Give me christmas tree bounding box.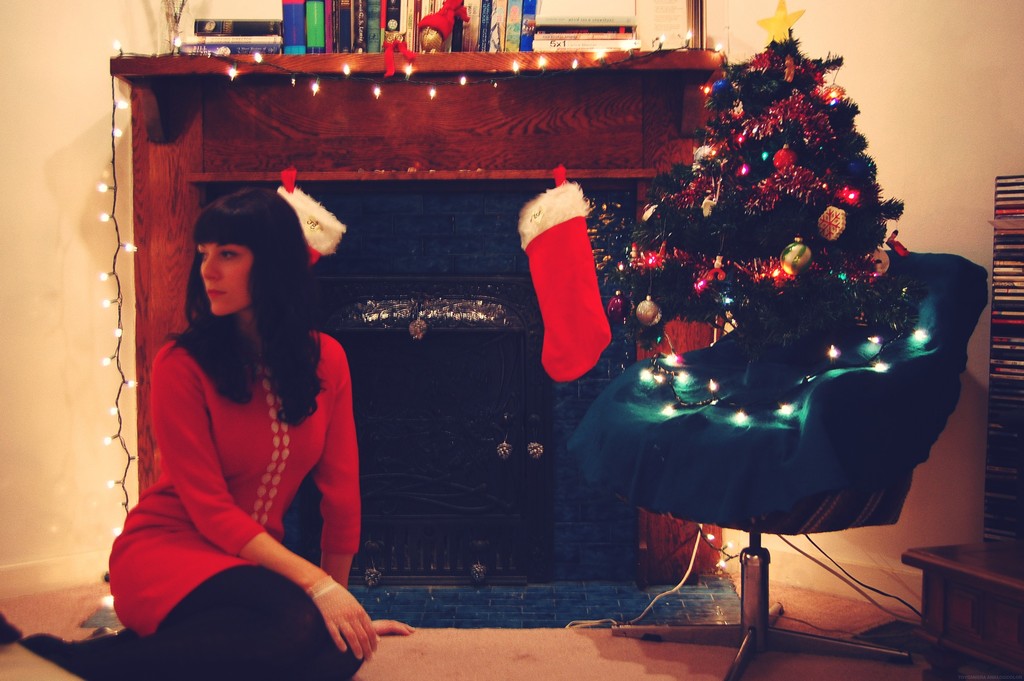
detection(627, 0, 931, 398).
